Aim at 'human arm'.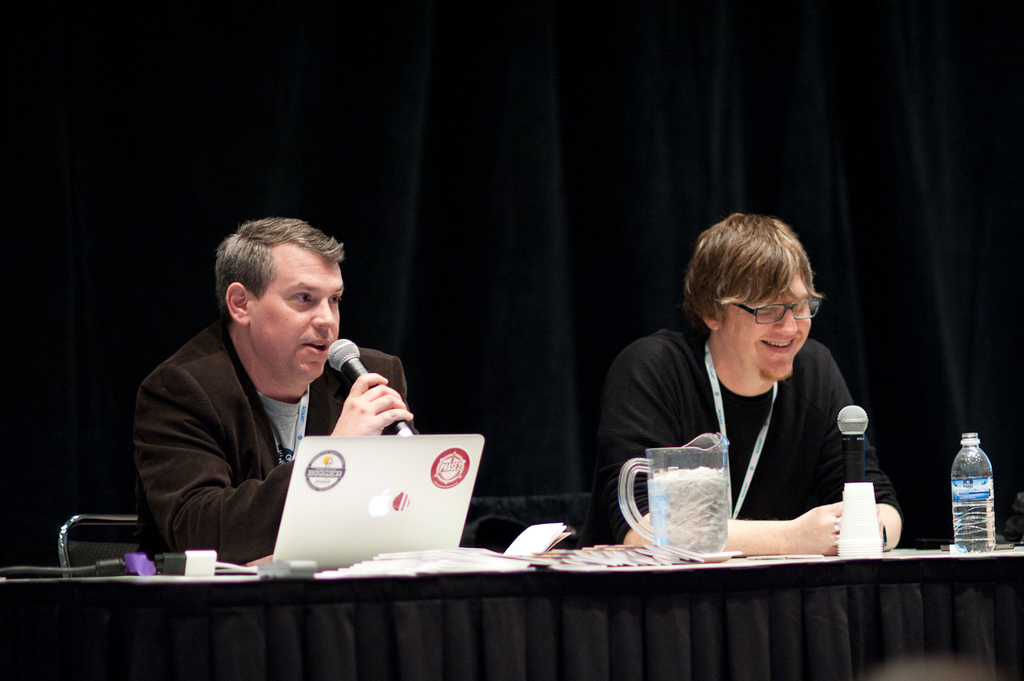
Aimed at [left=129, top=365, right=425, bottom=562].
